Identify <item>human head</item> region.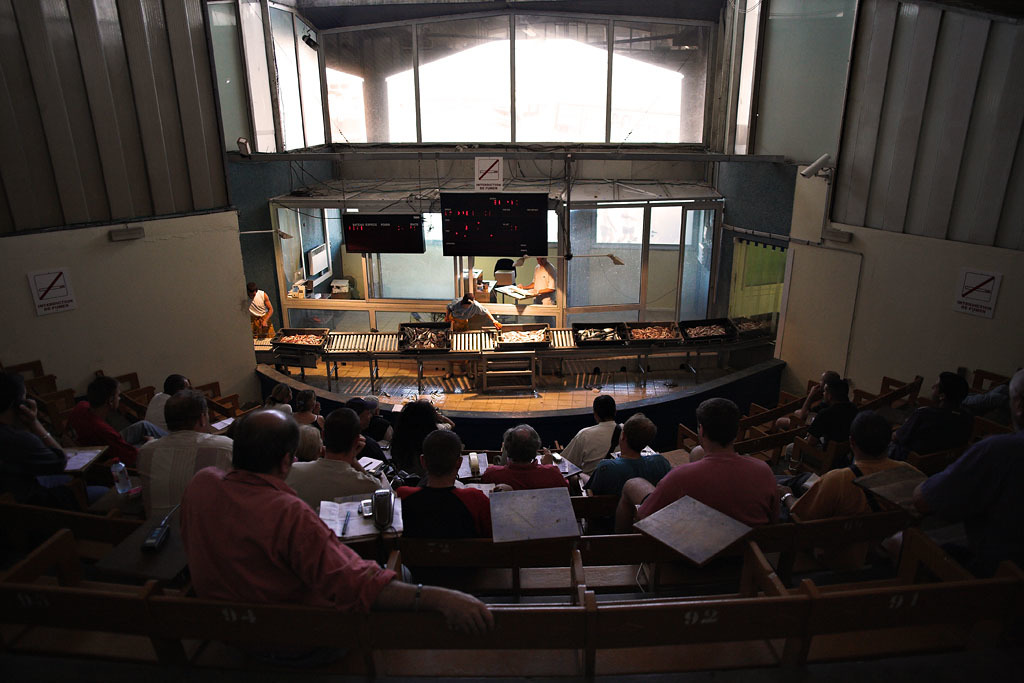
Region: Rect(0, 376, 31, 418).
